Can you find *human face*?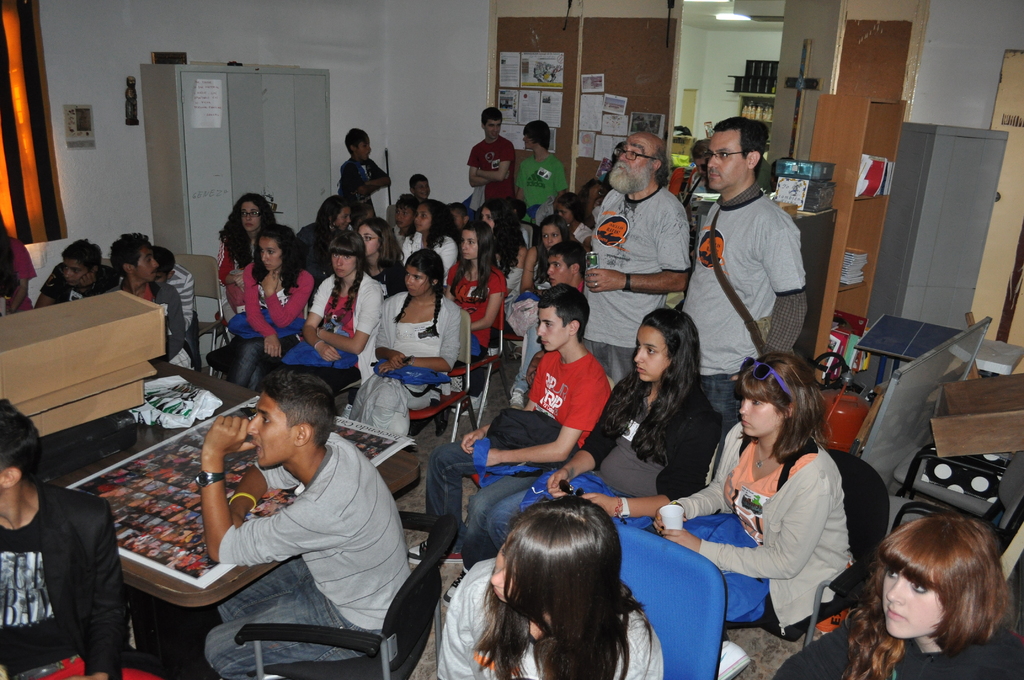
Yes, bounding box: <bbox>461, 231, 482, 261</bbox>.
